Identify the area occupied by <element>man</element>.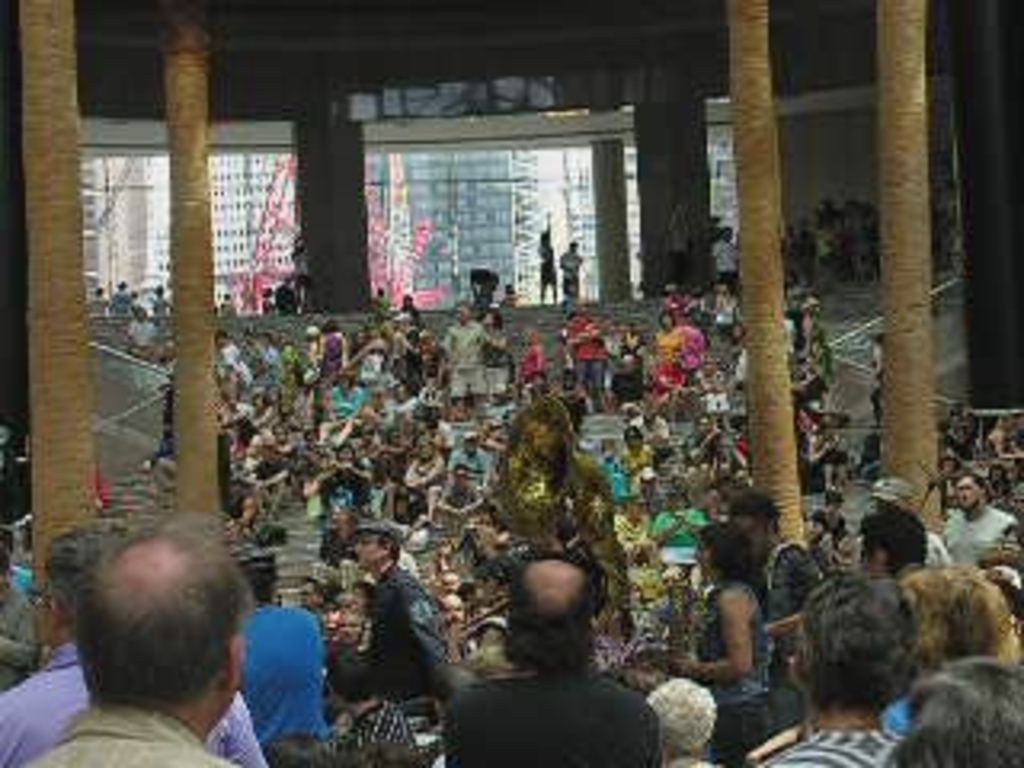
Area: 240/534/336/749.
